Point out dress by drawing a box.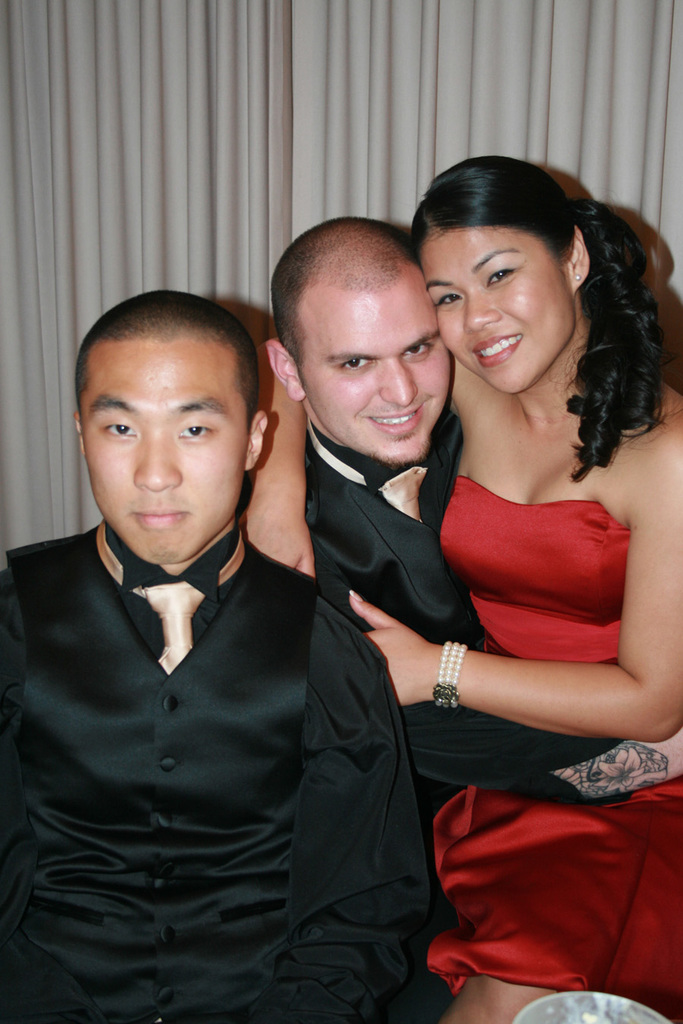
x1=422 y1=473 x2=682 y2=1023.
